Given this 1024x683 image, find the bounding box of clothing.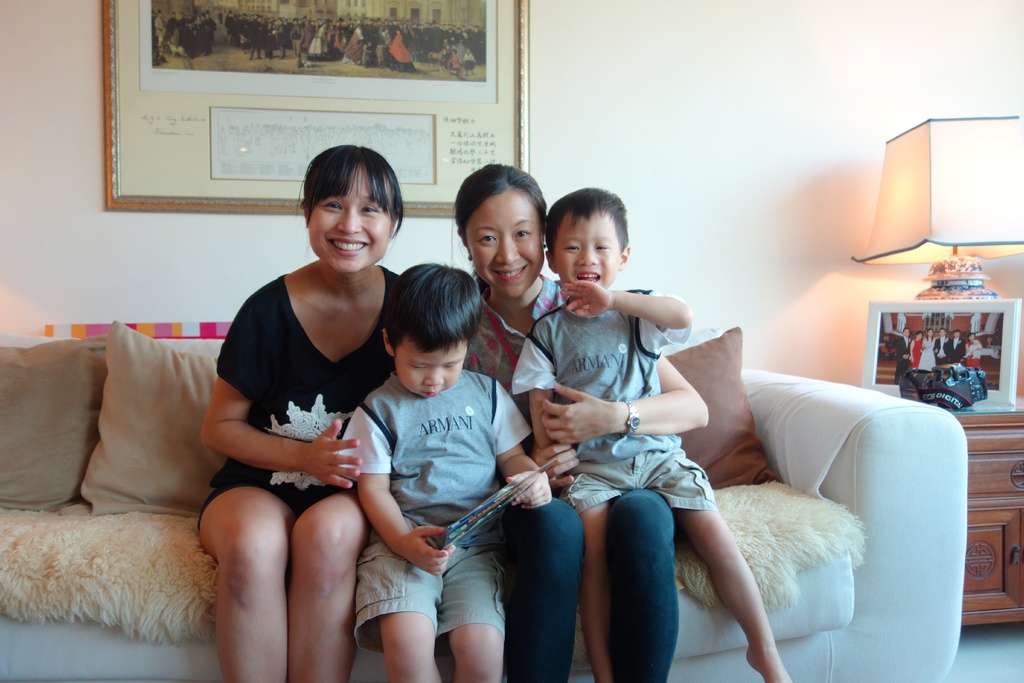
box=[496, 288, 706, 517].
